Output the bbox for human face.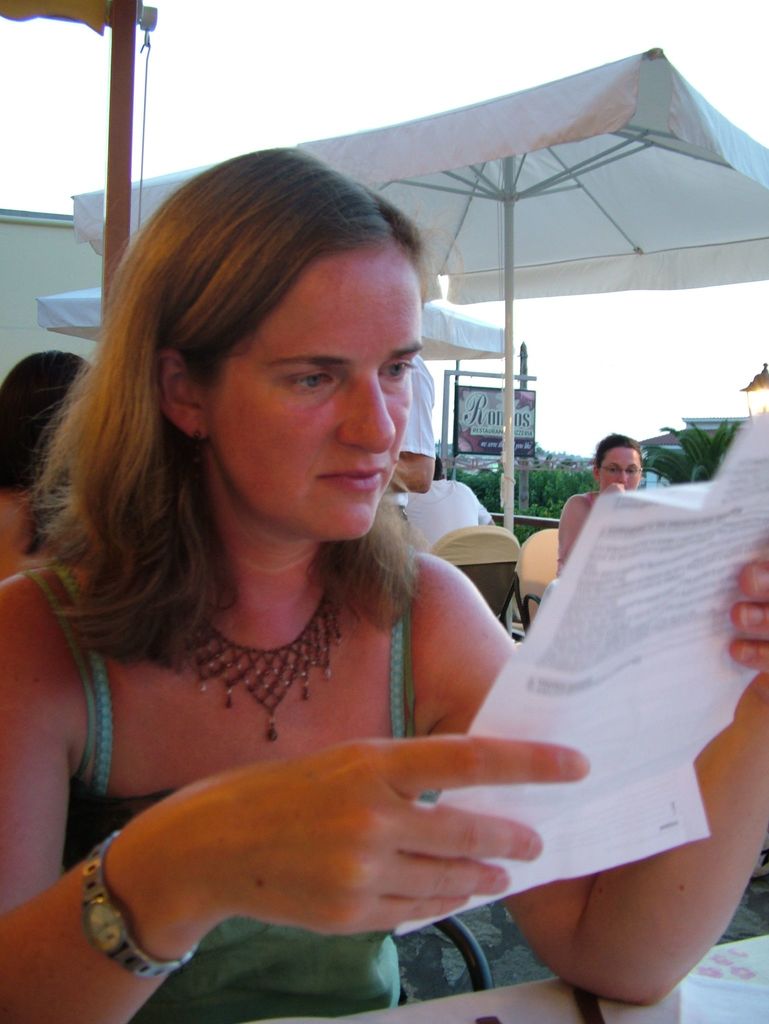
crop(210, 243, 415, 540).
